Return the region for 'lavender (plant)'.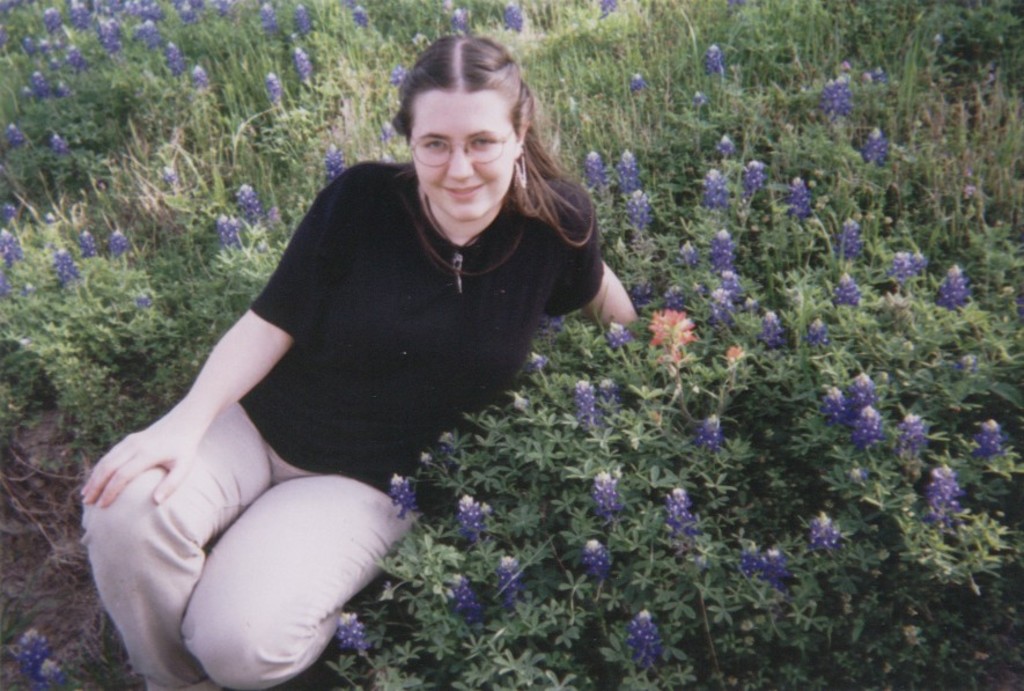
pyautogui.locateOnScreen(739, 163, 761, 198).
